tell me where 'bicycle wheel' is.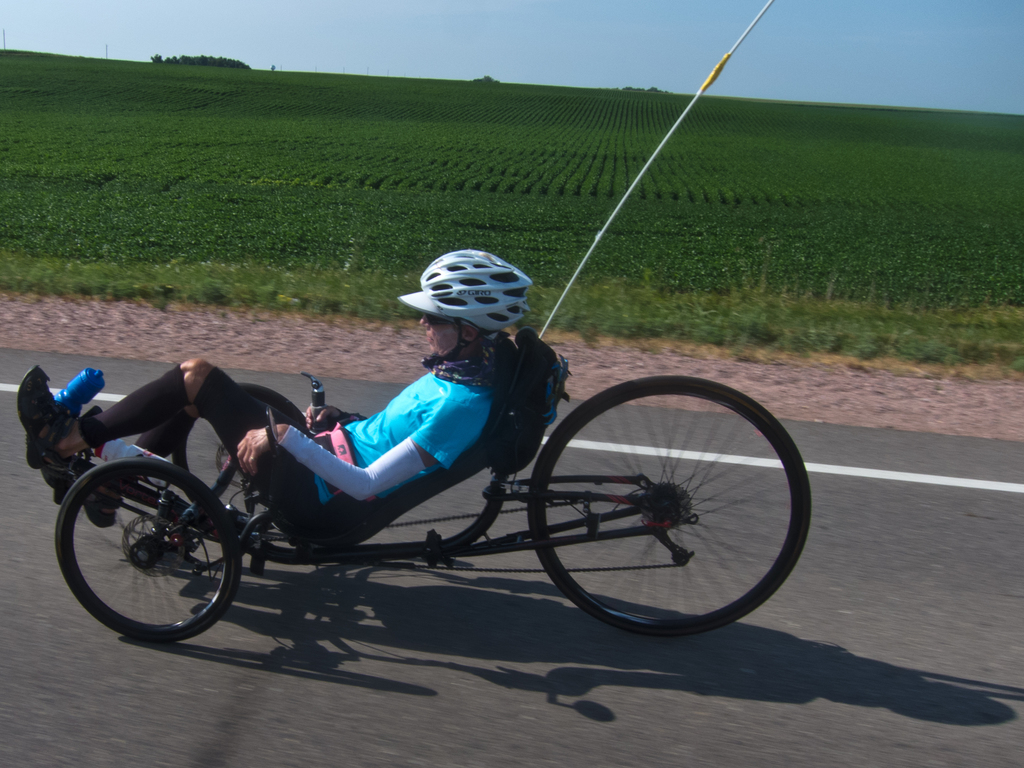
'bicycle wheel' is at BBox(170, 376, 322, 546).
